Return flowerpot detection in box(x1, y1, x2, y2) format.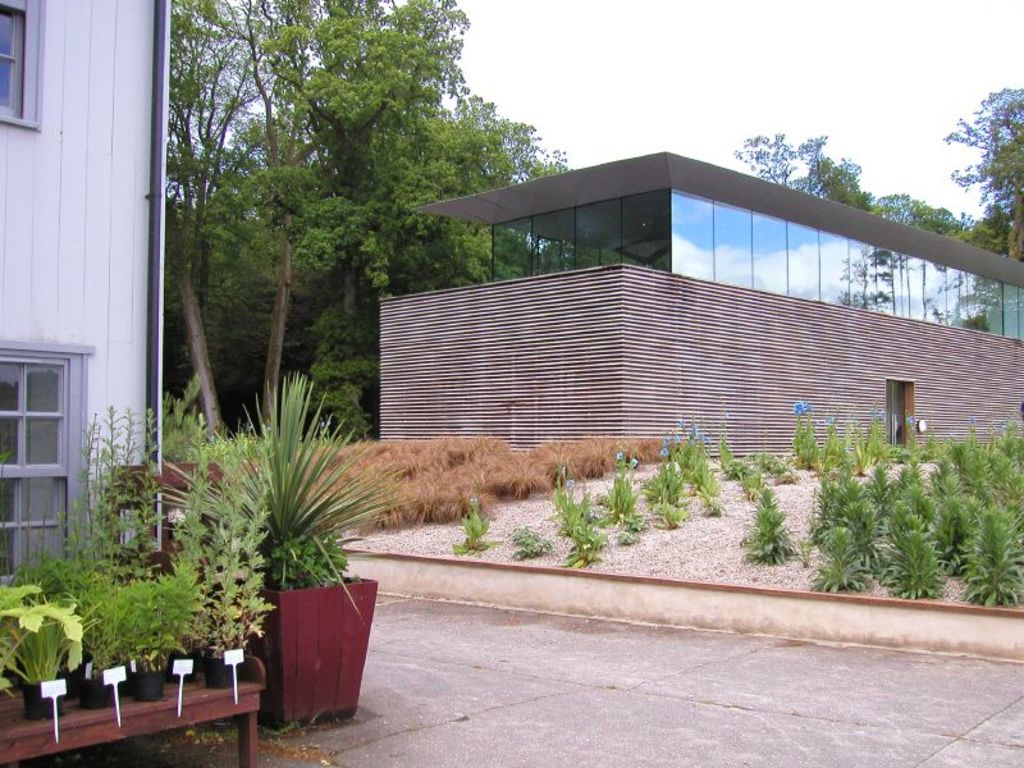
box(23, 680, 65, 719).
